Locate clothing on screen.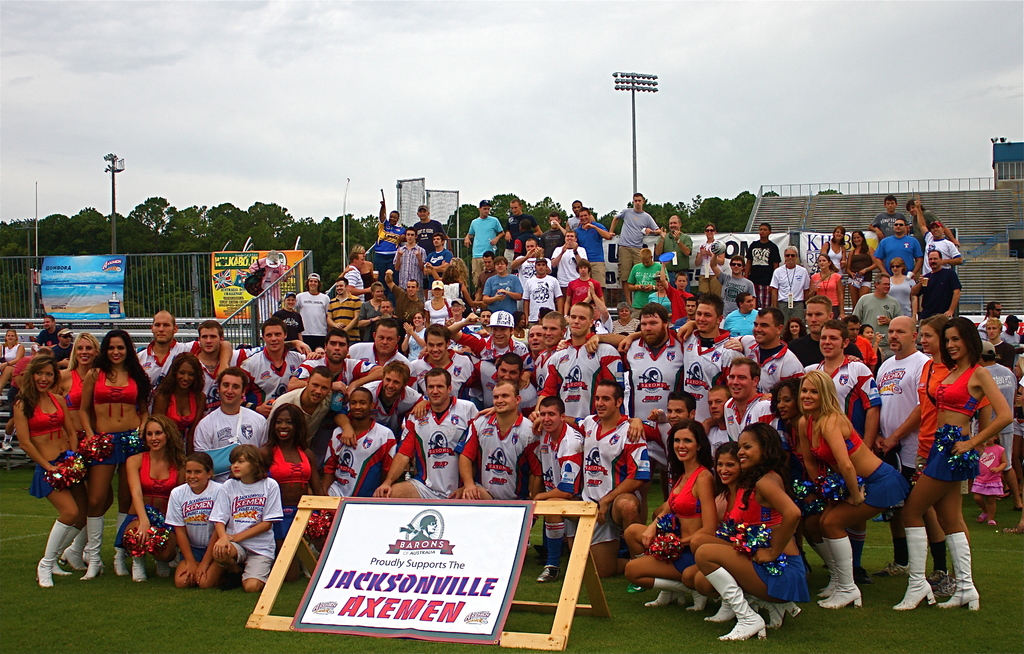
On screen at select_region(653, 225, 696, 274).
